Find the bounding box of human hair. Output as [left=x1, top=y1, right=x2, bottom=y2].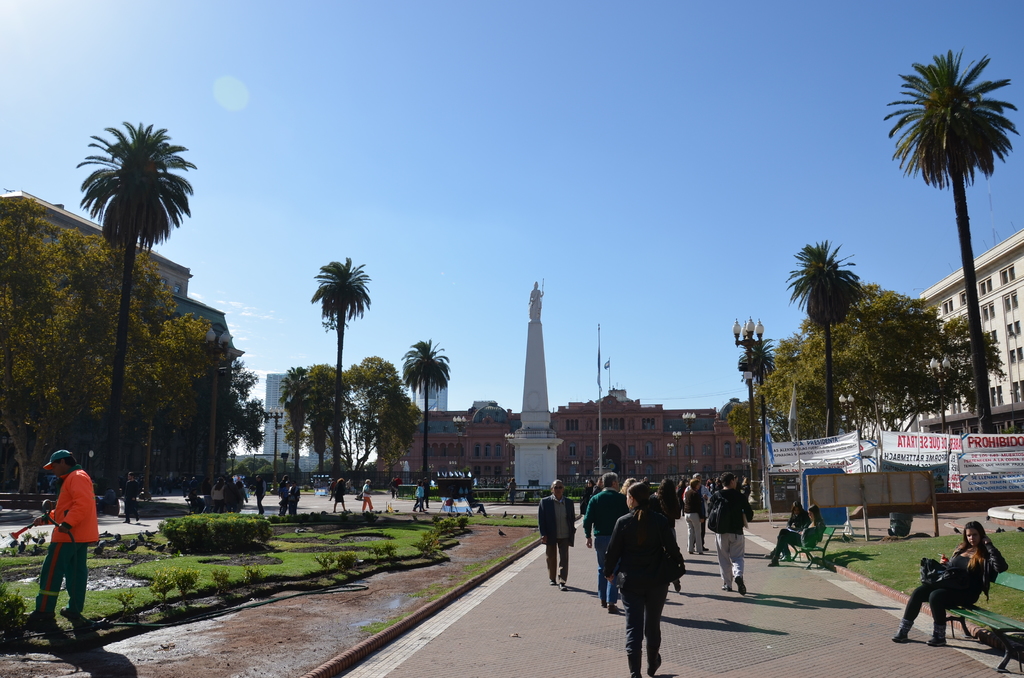
[left=948, top=521, right=991, bottom=570].
